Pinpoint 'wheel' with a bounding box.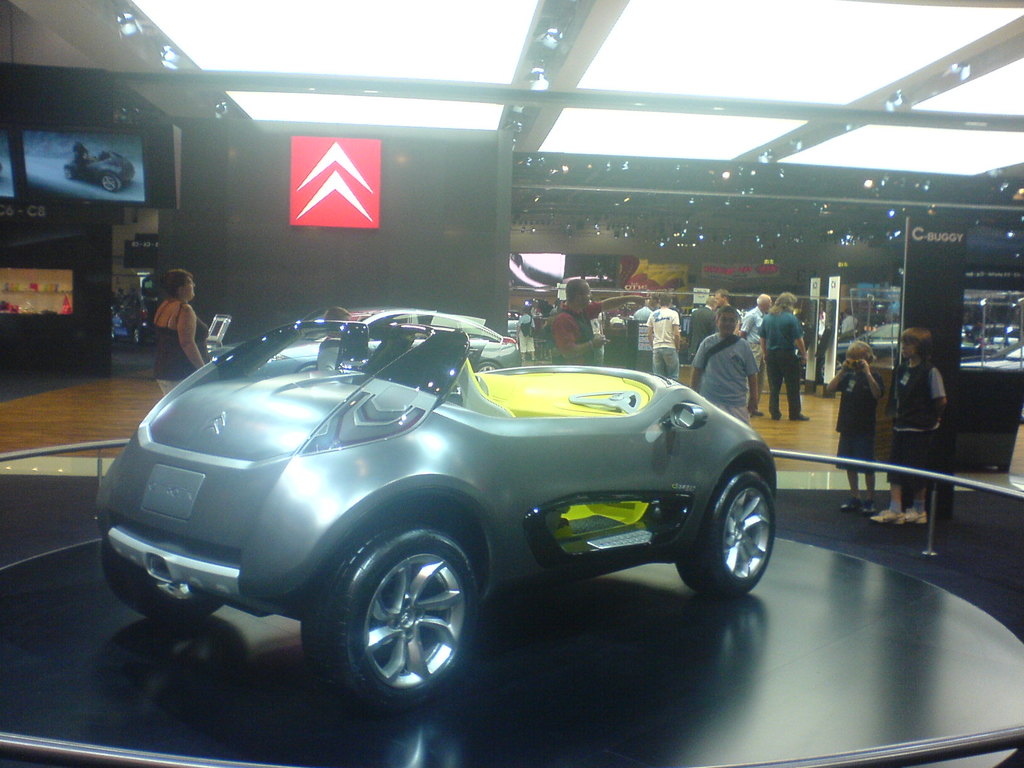
region(100, 173, 122, 191).
